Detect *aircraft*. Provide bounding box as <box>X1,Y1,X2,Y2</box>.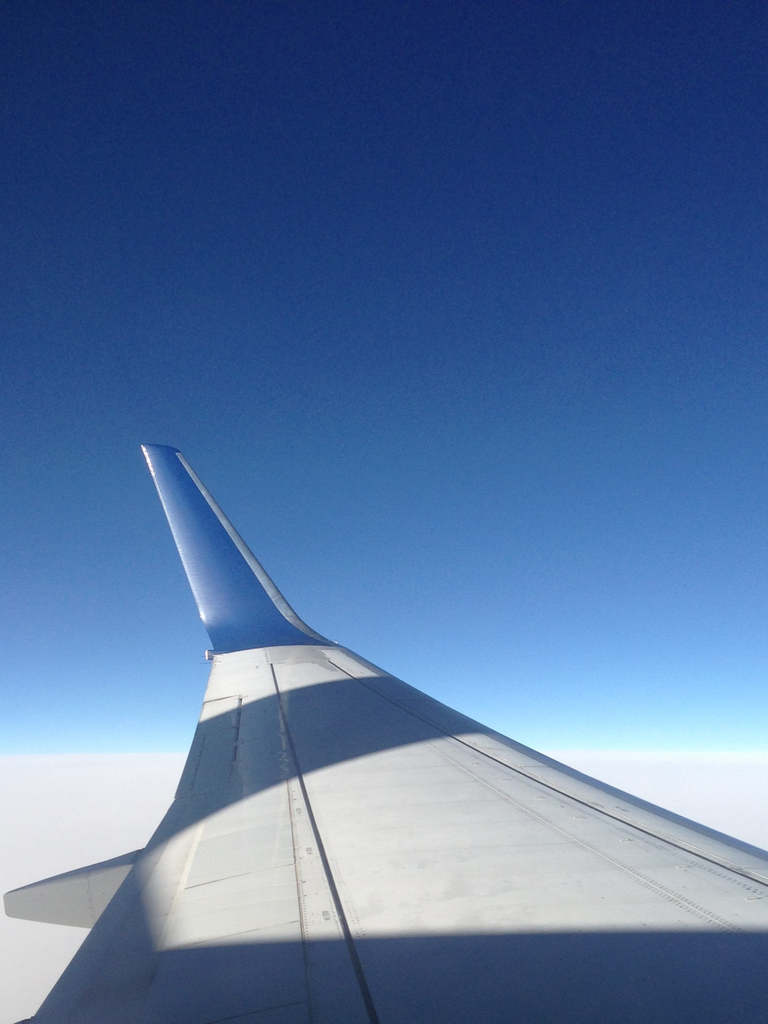
<box>26,425,743,1023</box>.
